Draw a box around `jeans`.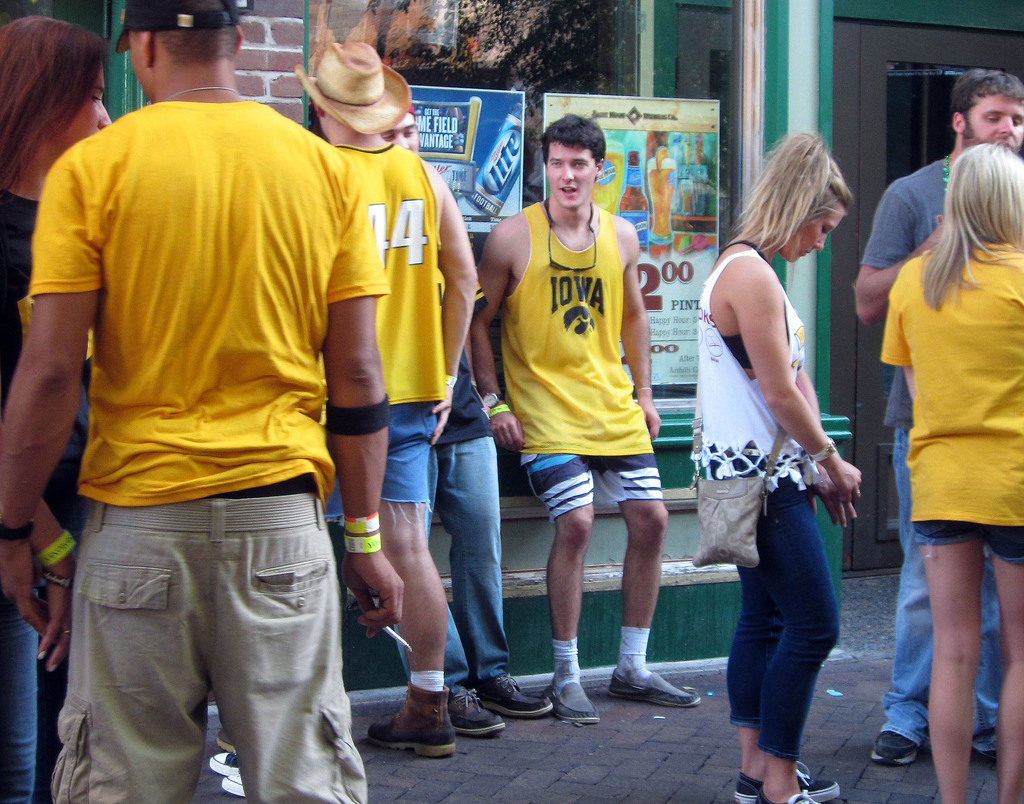
{"x1": 419, "y1": 398, "x2": 512, "y2": 723}.
